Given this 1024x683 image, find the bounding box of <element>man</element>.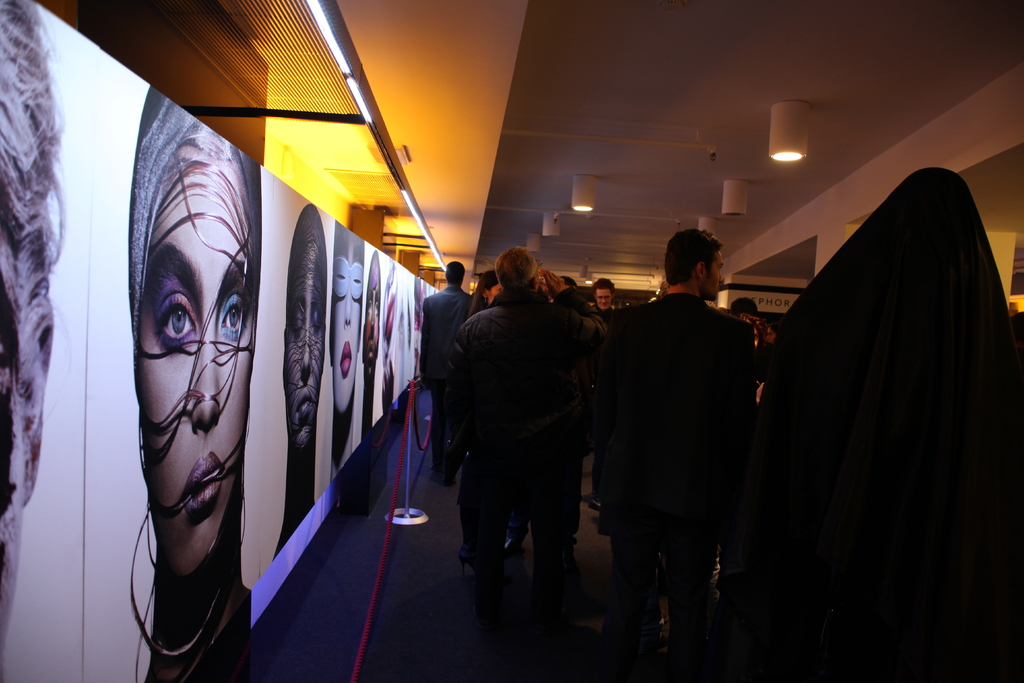
locate(727, 299, 783, 410).
